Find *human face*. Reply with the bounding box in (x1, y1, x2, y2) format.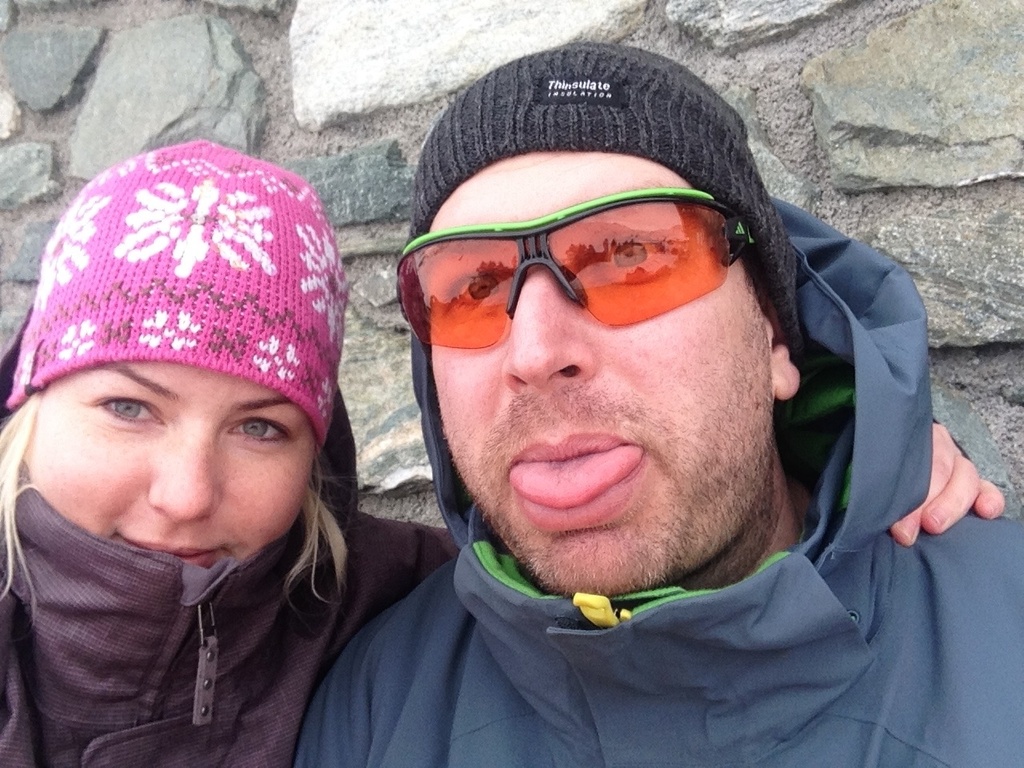
(23, 362, 318, 570).
